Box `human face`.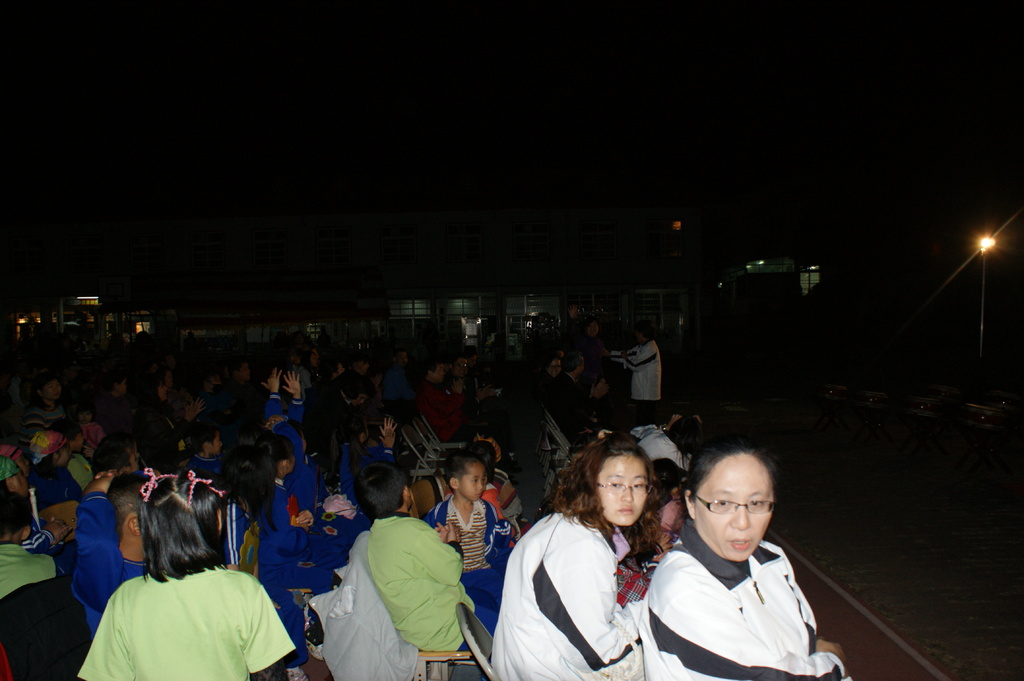
select_region(47, 385, 61, 402).
